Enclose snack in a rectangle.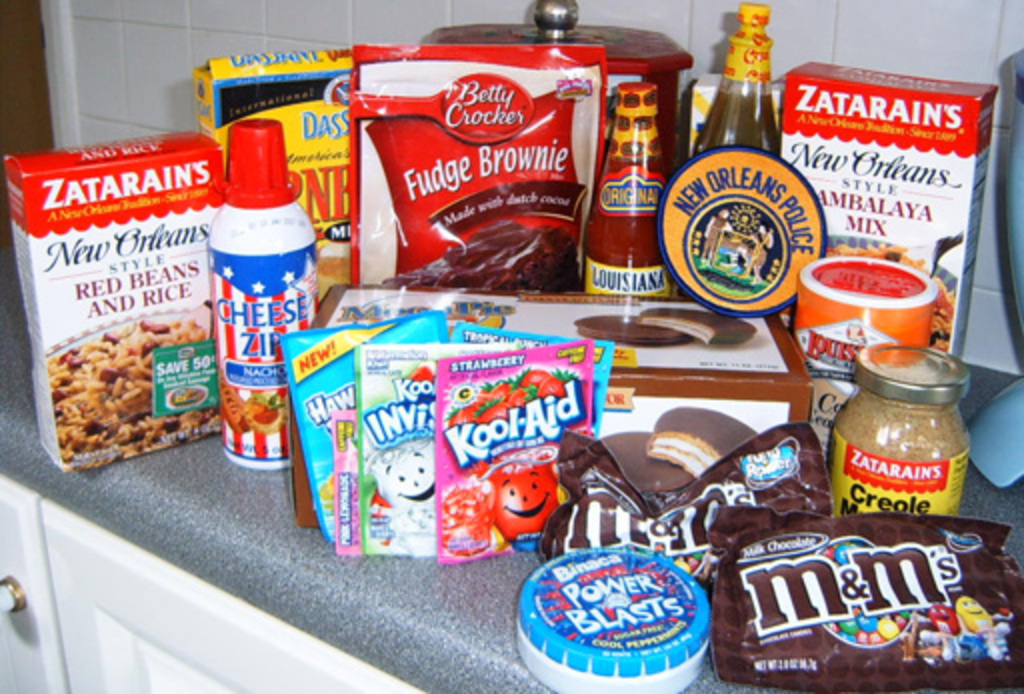
box(344, 40, 610, 288).
